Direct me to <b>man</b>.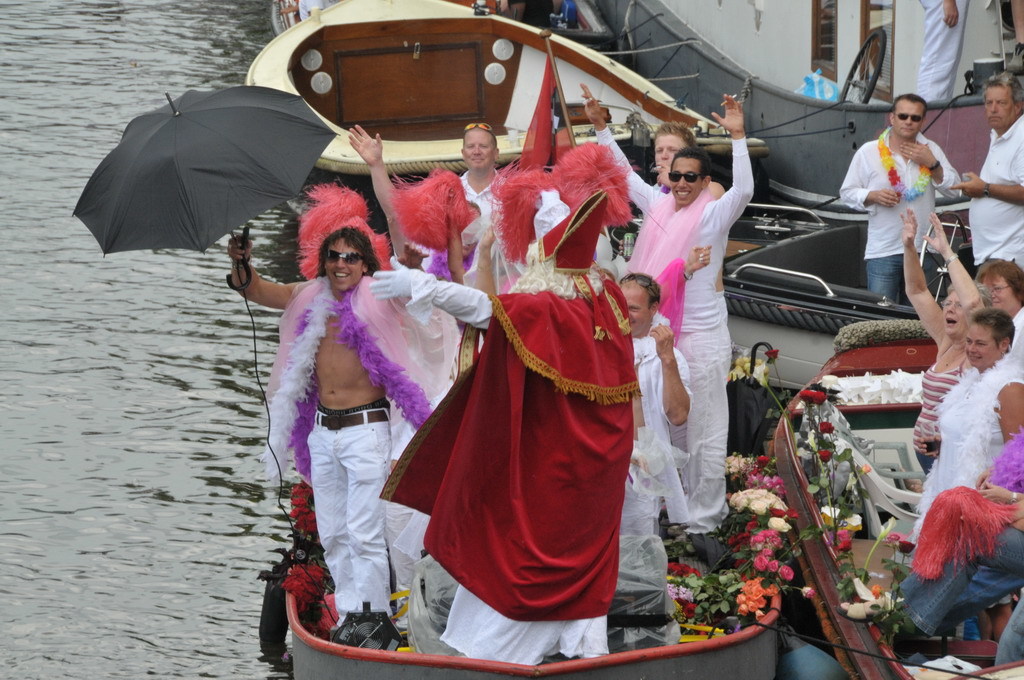
Direction: box=[618, 268, 691, 545].
